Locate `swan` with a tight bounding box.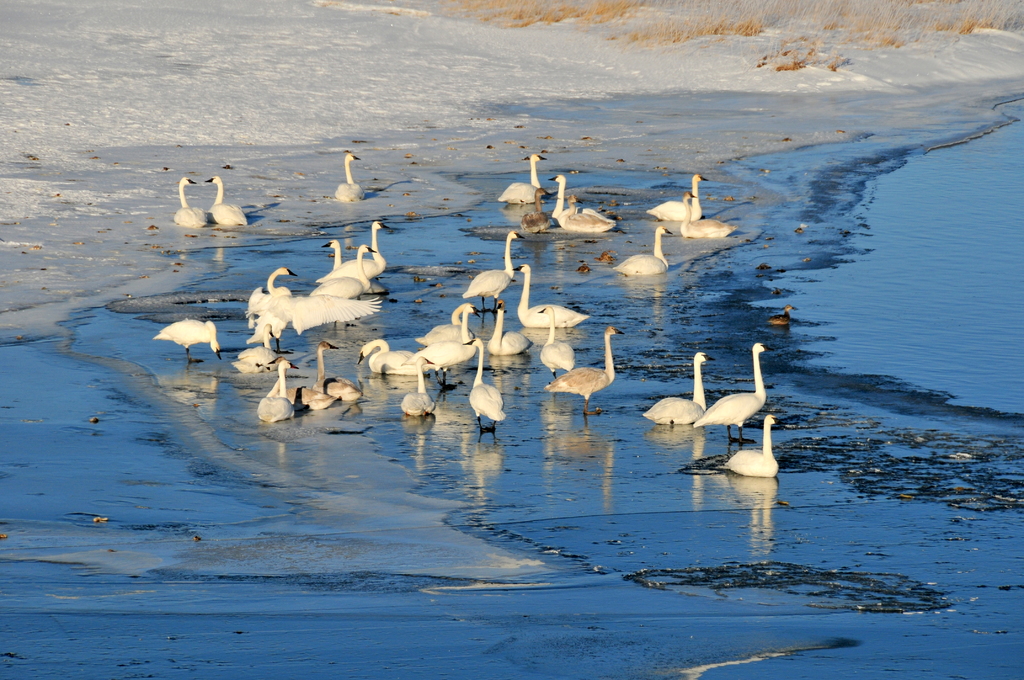
(229,320,294,374).
